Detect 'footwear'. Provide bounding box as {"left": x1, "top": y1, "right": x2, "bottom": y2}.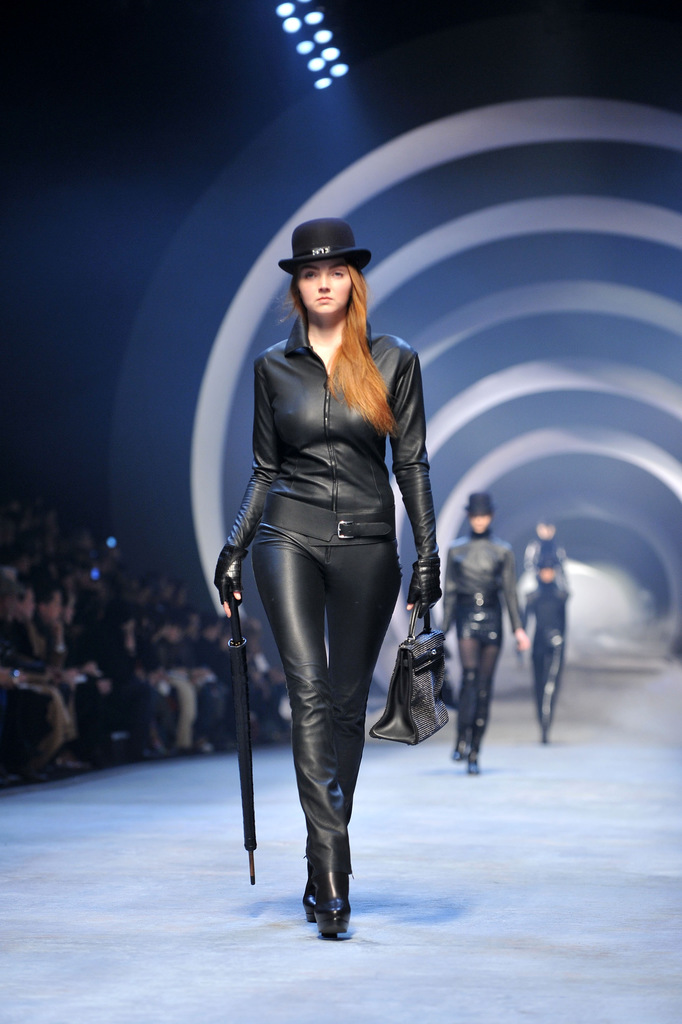
{"left": 314, "top": 868, "right": 353, "bottom": 936}.
